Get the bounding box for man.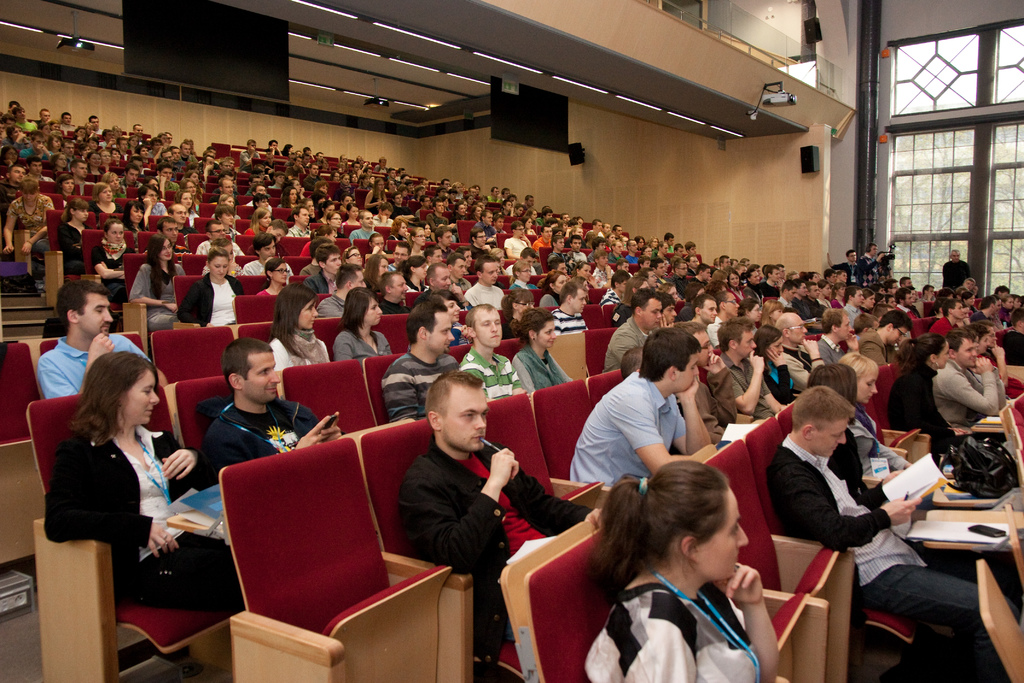
<box>396,363,602,682</box>.
